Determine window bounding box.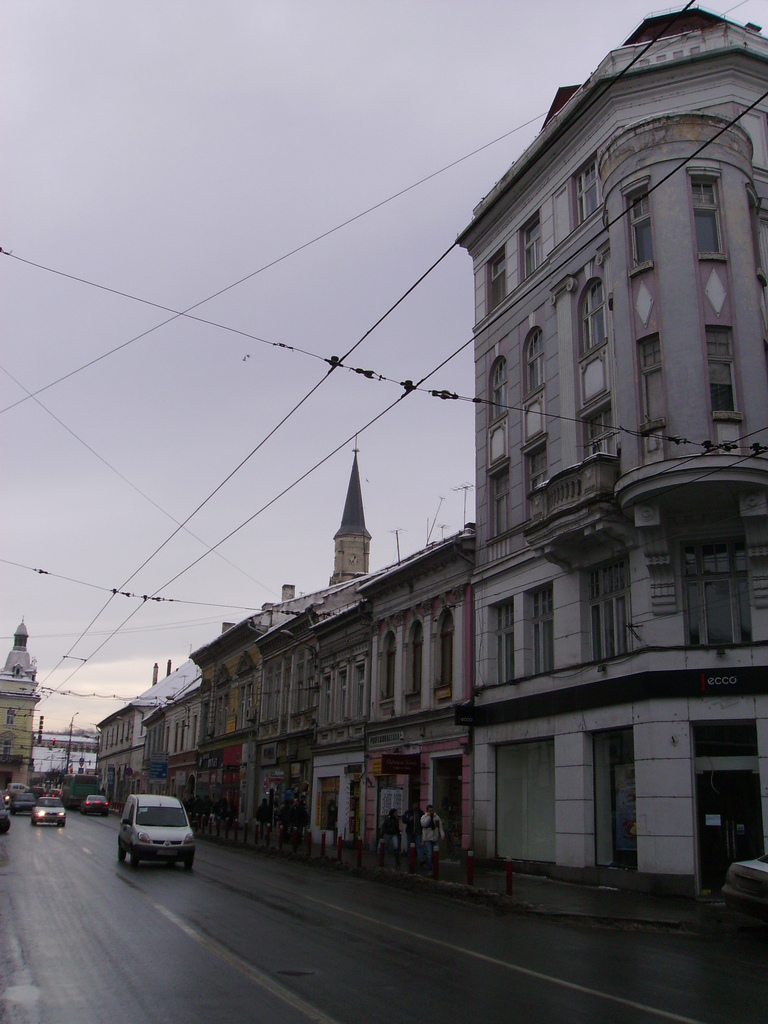
Determined: [left=246, top=684, right=258, bottom=712].
